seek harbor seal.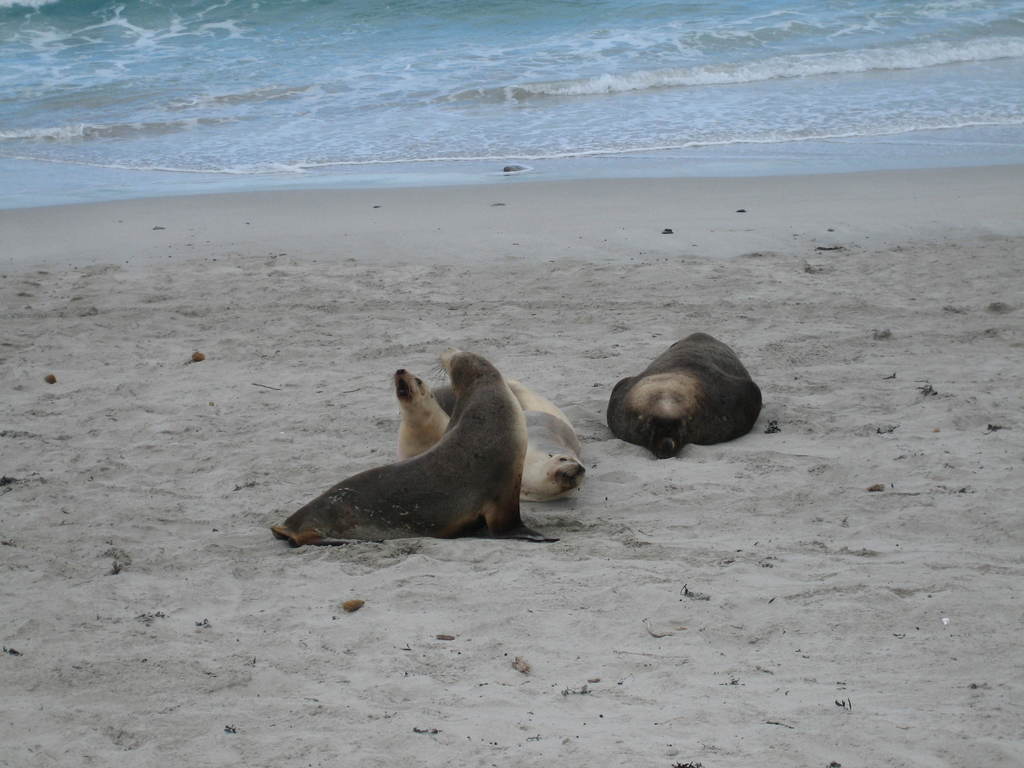
390 367 454 462.
